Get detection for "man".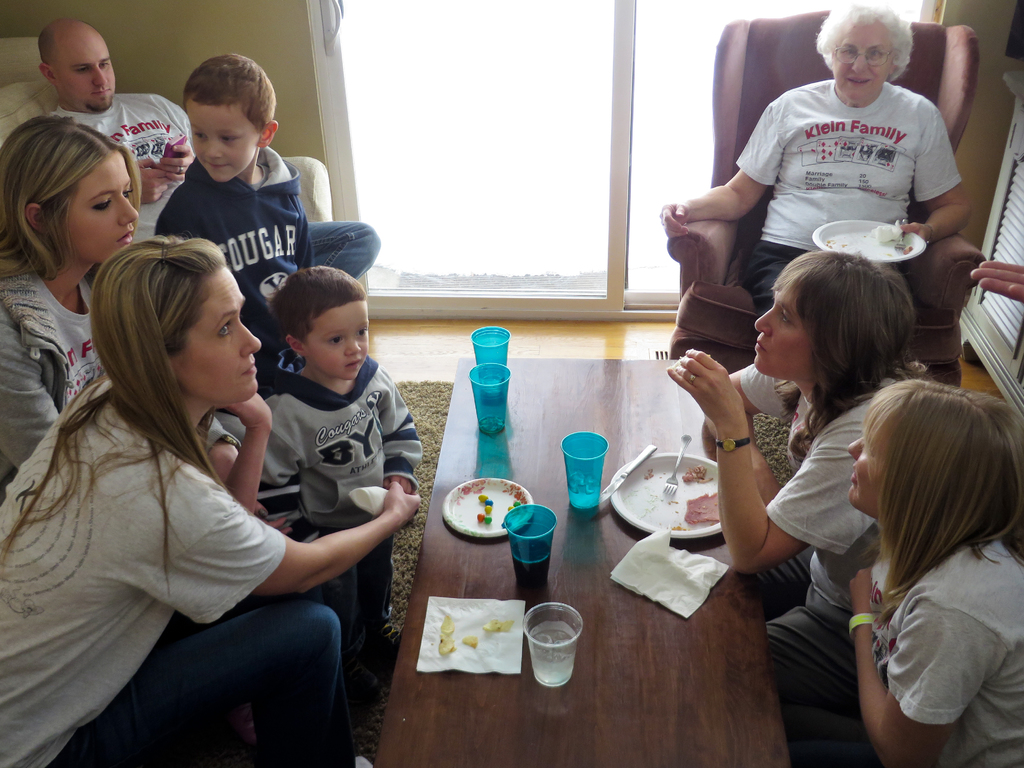
Detection: (x1=37, y1=21, x2=376, y2=278).
